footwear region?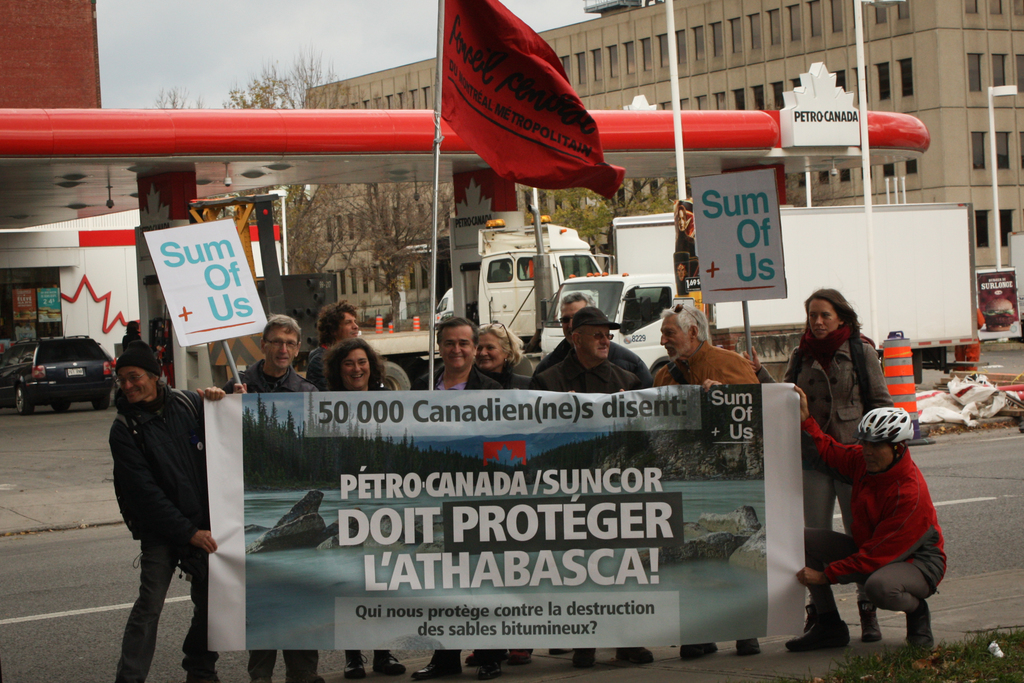
252 663 281 682
